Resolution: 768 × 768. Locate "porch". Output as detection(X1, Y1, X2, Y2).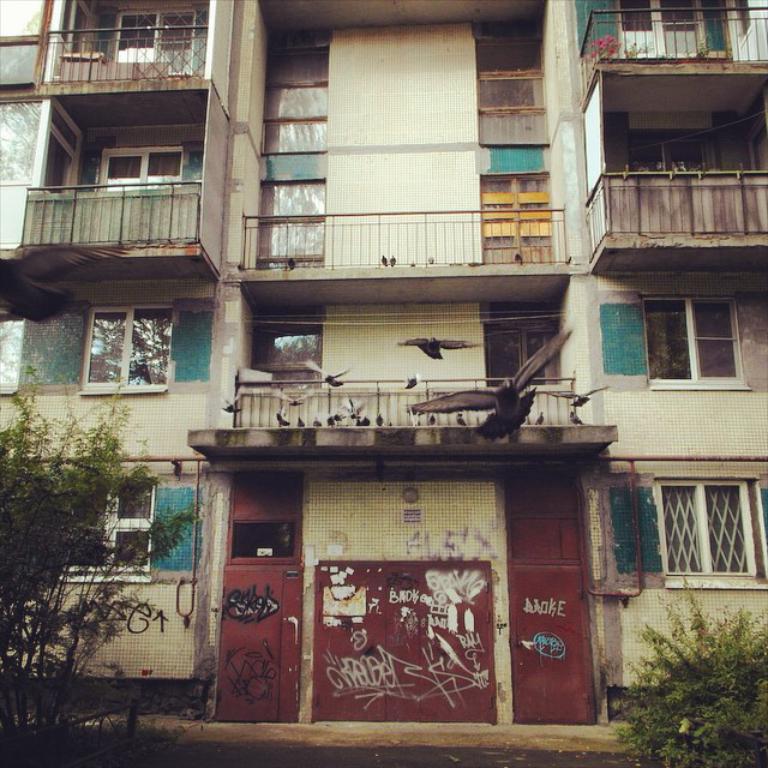
detection(17, 179, 203, 247).
